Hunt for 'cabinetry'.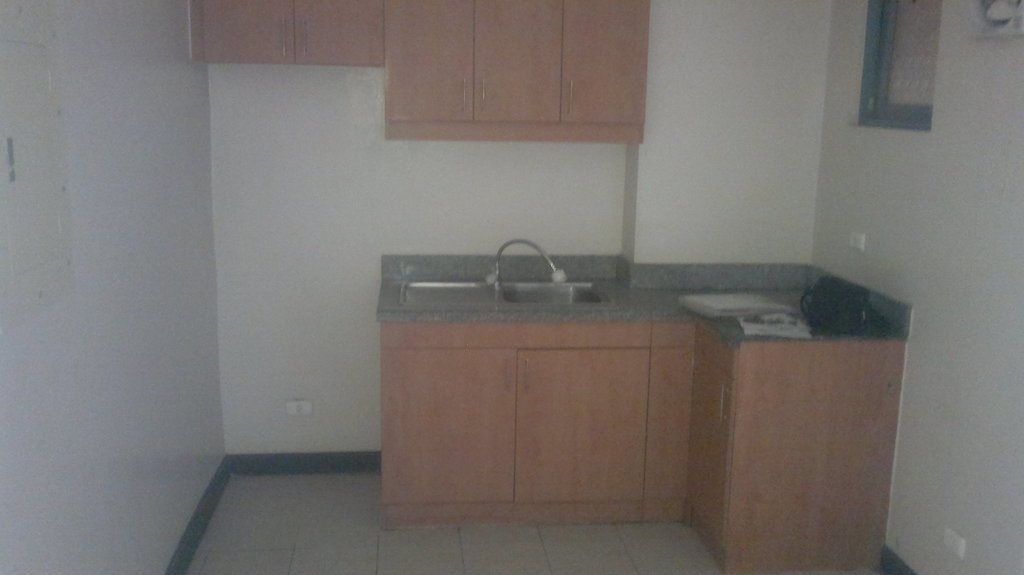
Hunted down at {"x1": 381, "y1": 321, "x2": 687, "y2": 526}.
